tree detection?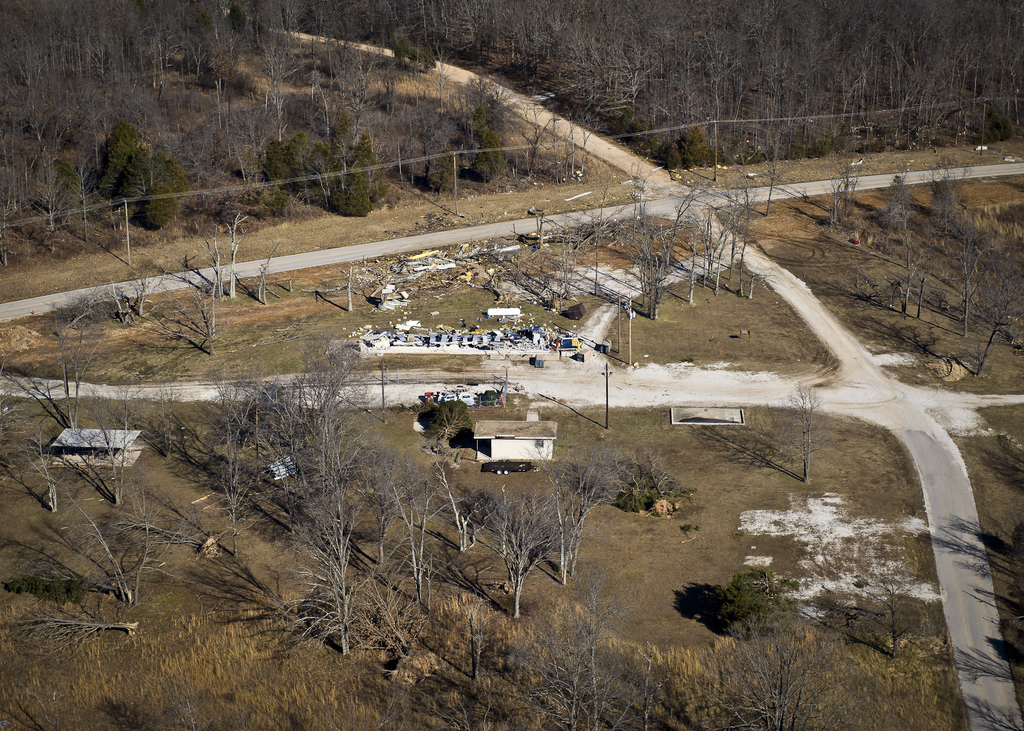
box=[516, 447, 611, 584]
